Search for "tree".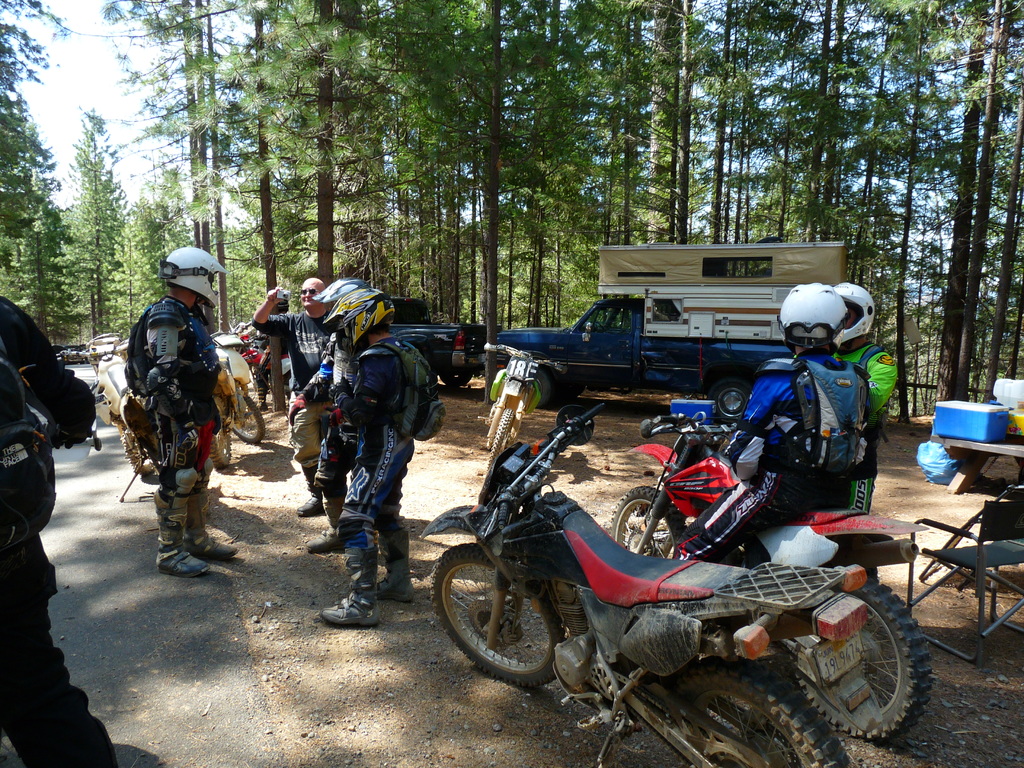
Found at BBox(0, 113, 70, 346).
